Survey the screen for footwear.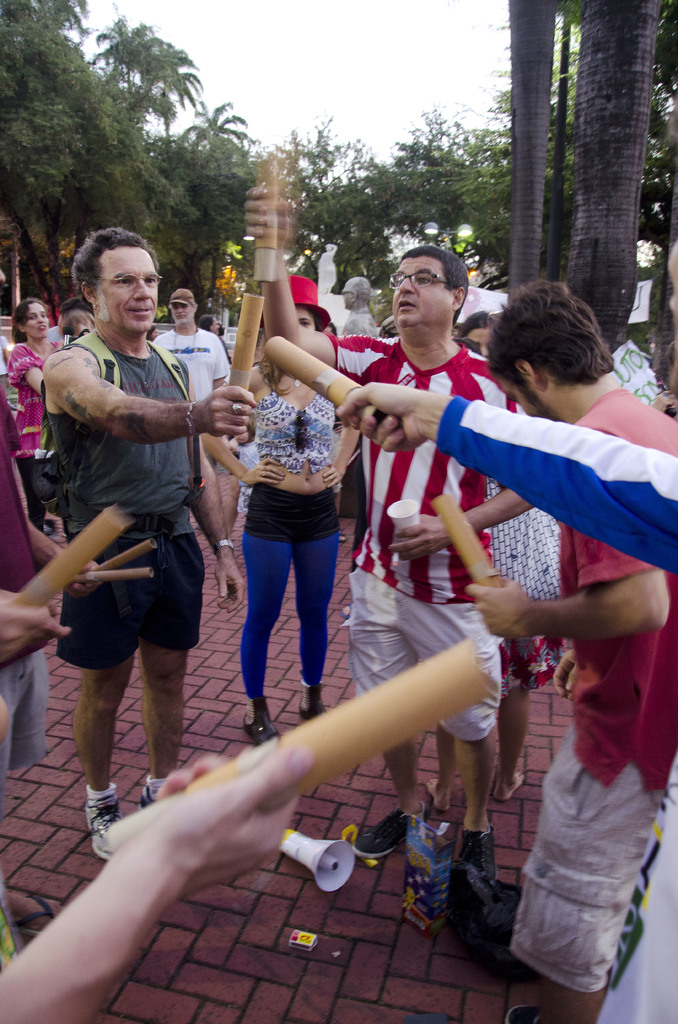
Survey found: (295,683,335,742).
